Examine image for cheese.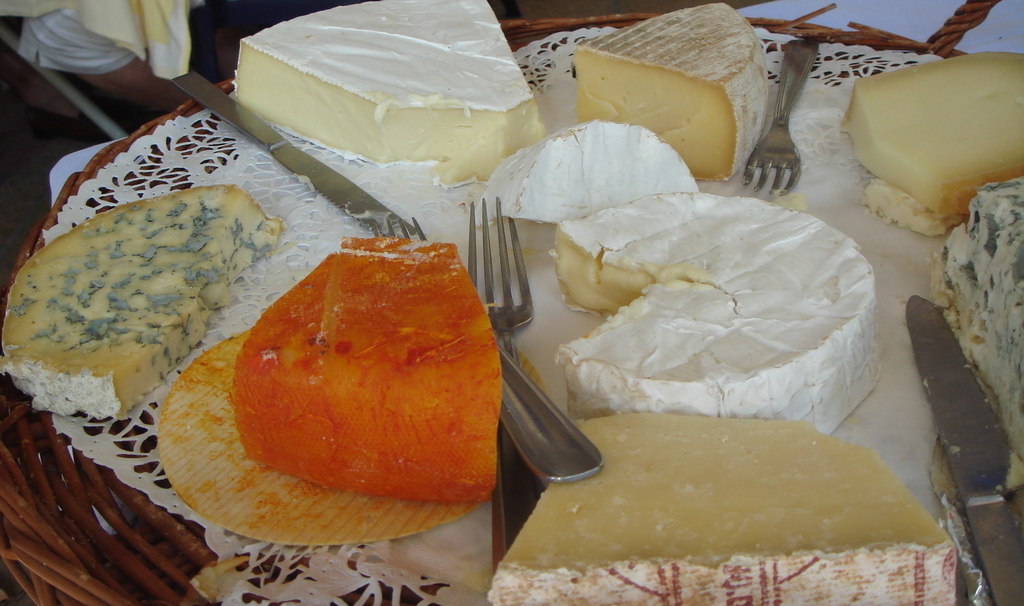
Examination result: 473 118 698 219.
